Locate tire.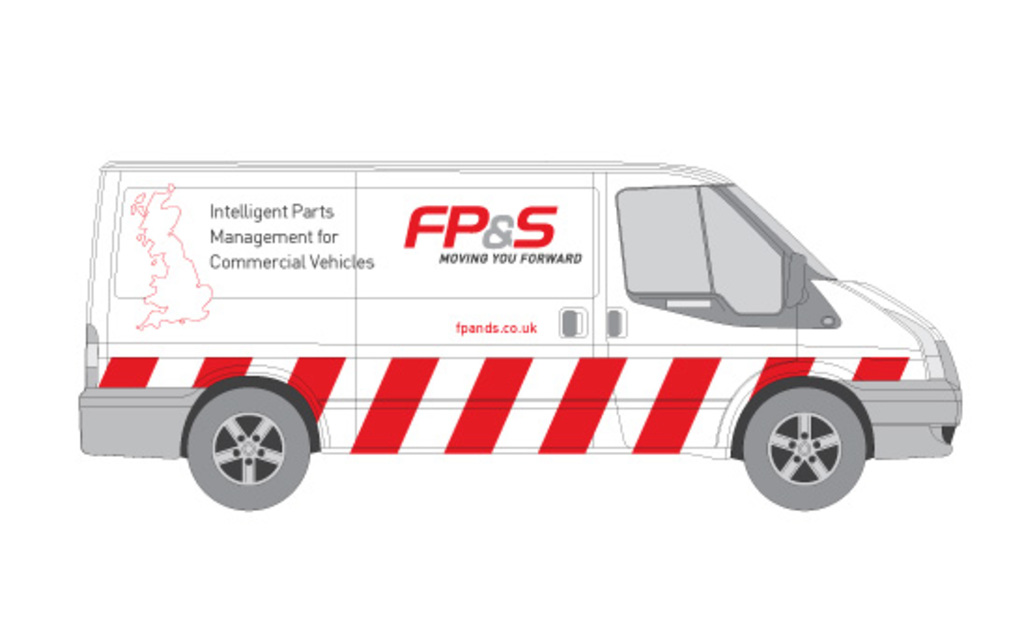
Bounding box: (185,387,310,512).
